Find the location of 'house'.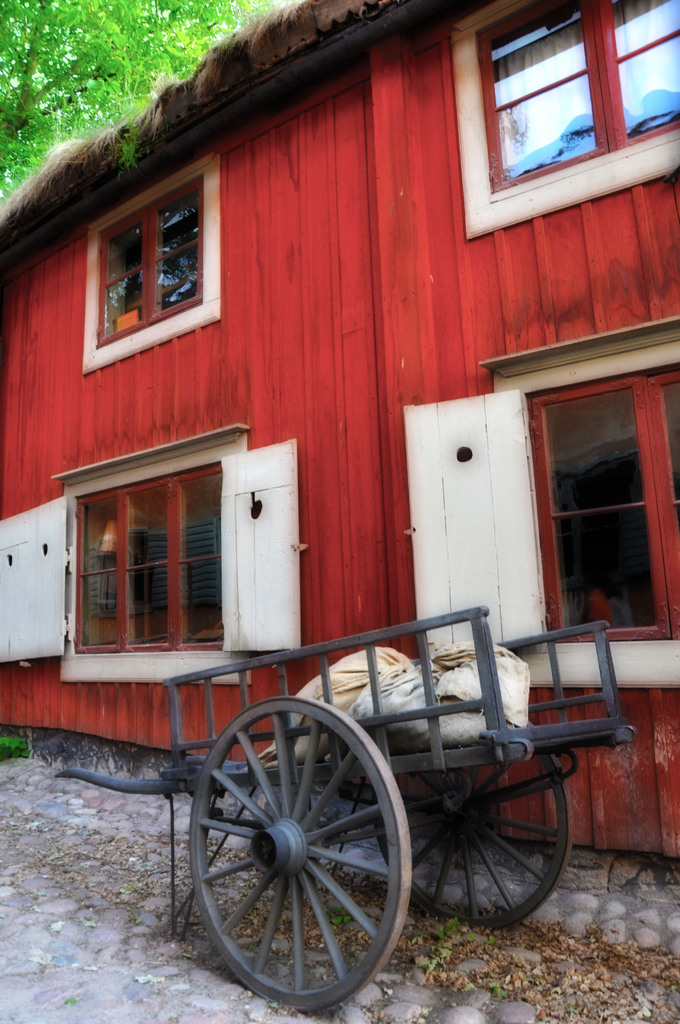
Location: [left=0, top=0, right=679, bottom=869].
